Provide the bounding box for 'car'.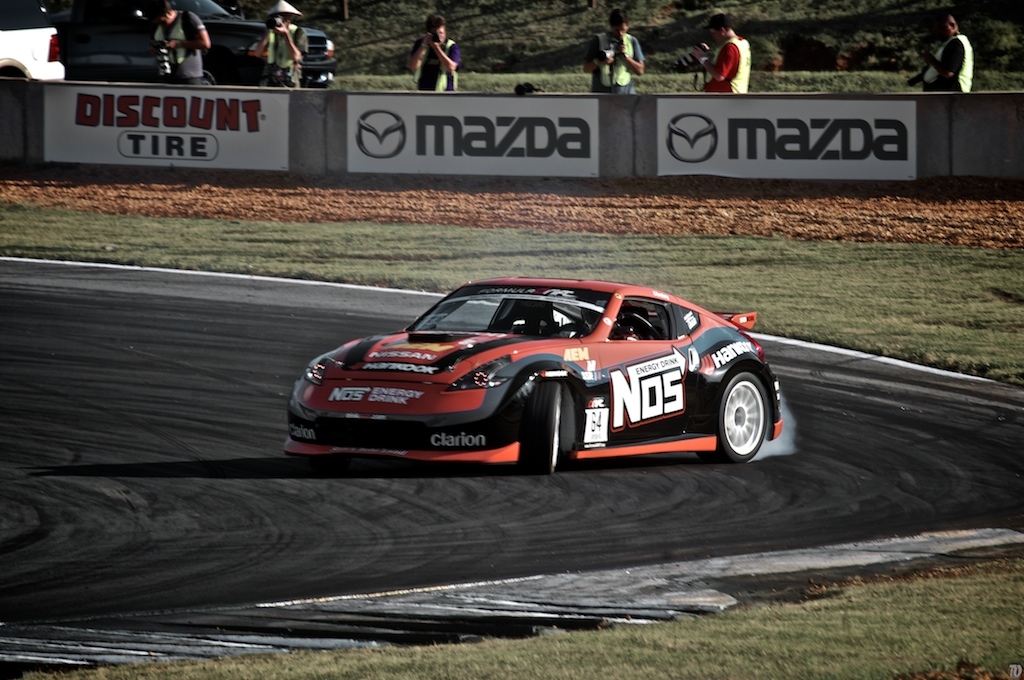
297 270 784 478.
